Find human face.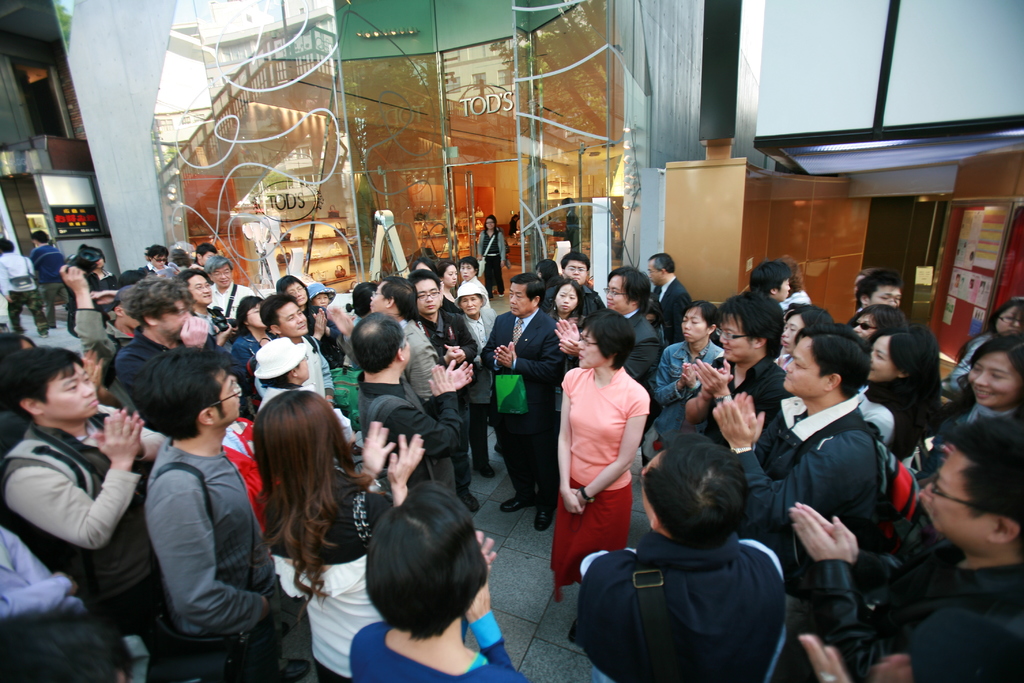
[852,312,875,338].
